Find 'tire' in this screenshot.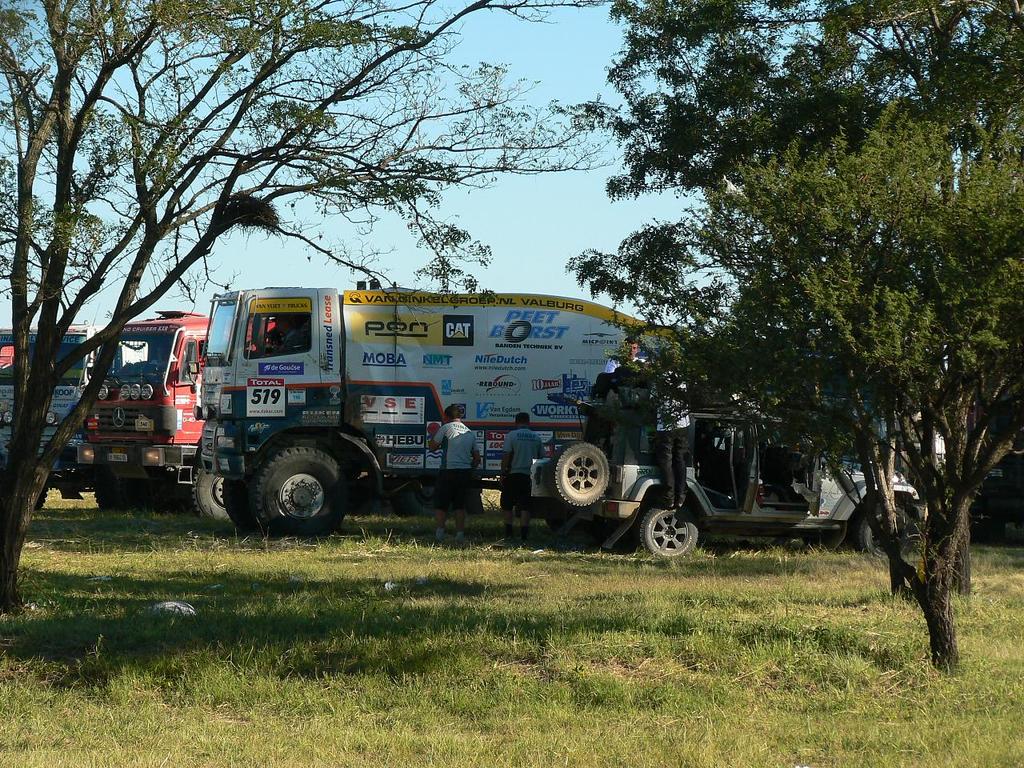
The bounding box for 'tire' is Rect(225, 478, 262, 526).
